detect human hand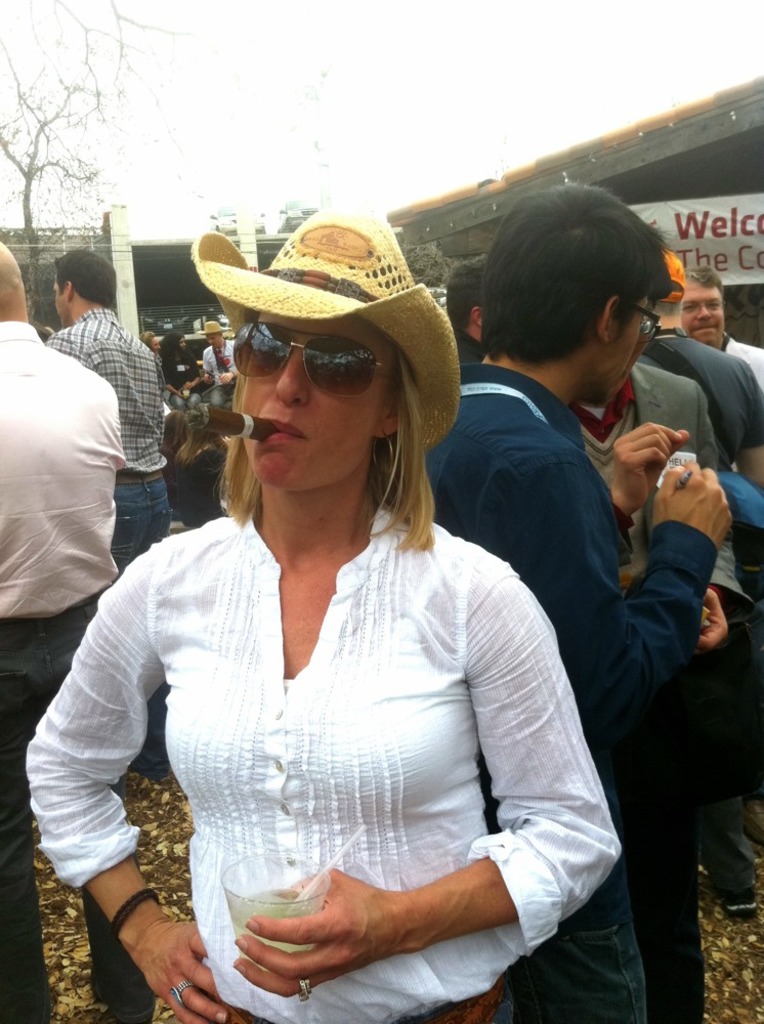
bbox=[694, 584, 730, 650]
